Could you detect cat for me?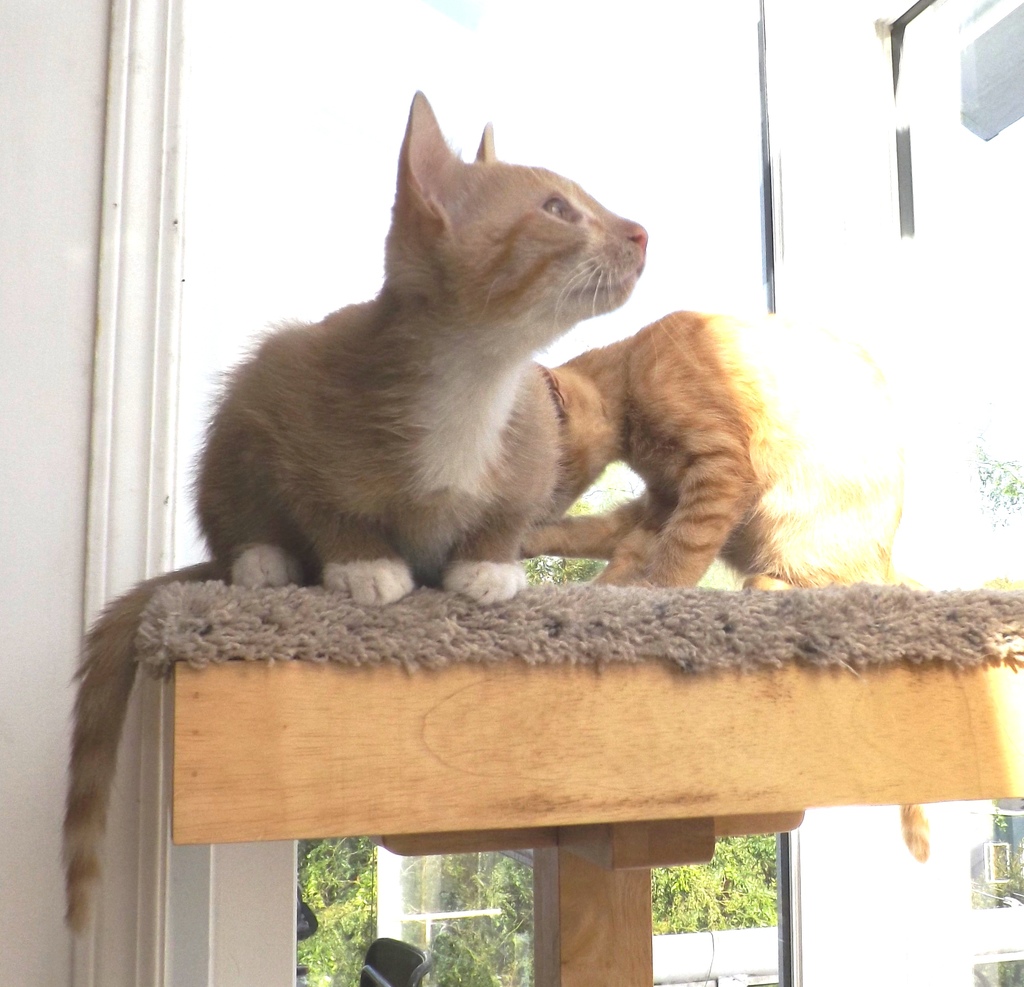
Detection result: [x1=58, y1=84, x2=699, y2=935].
